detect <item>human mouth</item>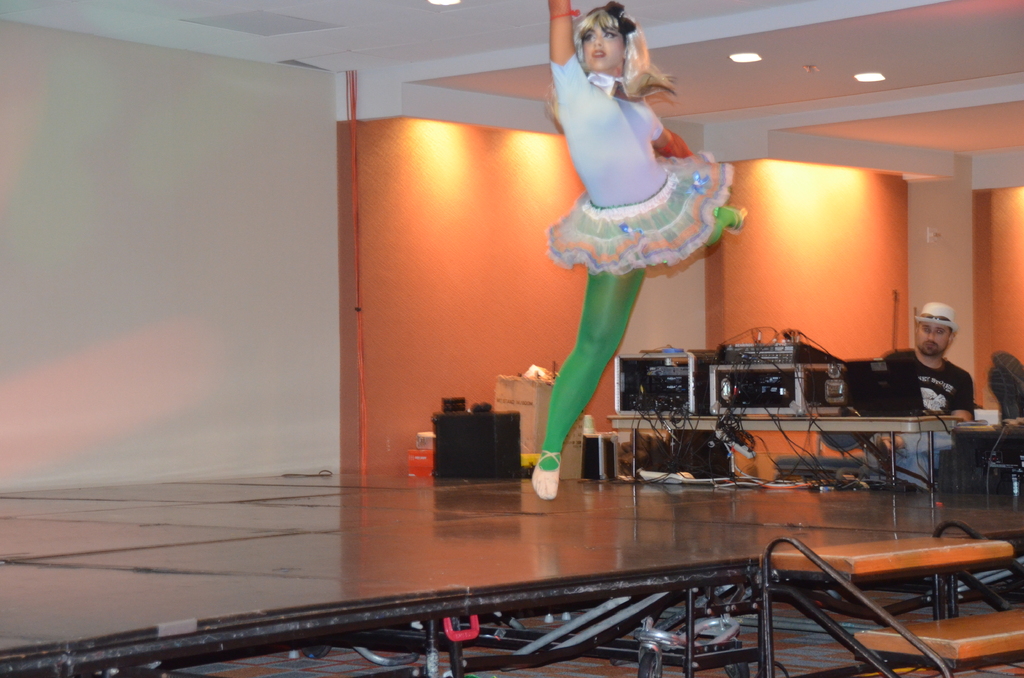
BBox(591, 48, 606, 58)
